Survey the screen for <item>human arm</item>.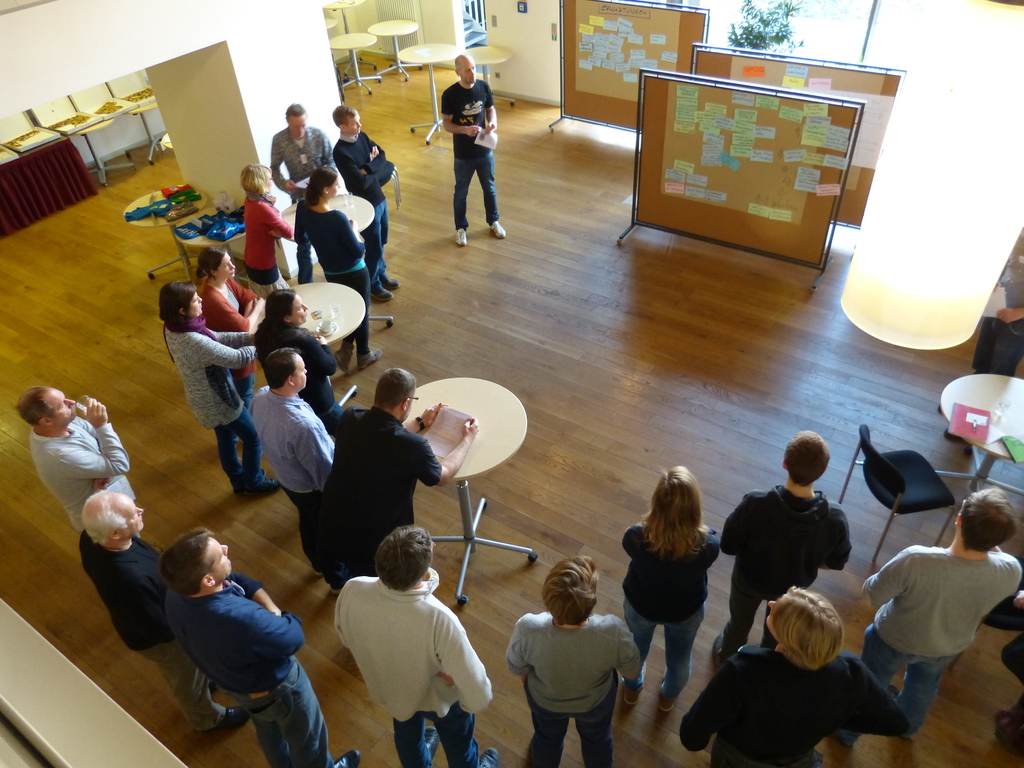
Survey found: [left=211, top=328, right=258, bottom=348].
